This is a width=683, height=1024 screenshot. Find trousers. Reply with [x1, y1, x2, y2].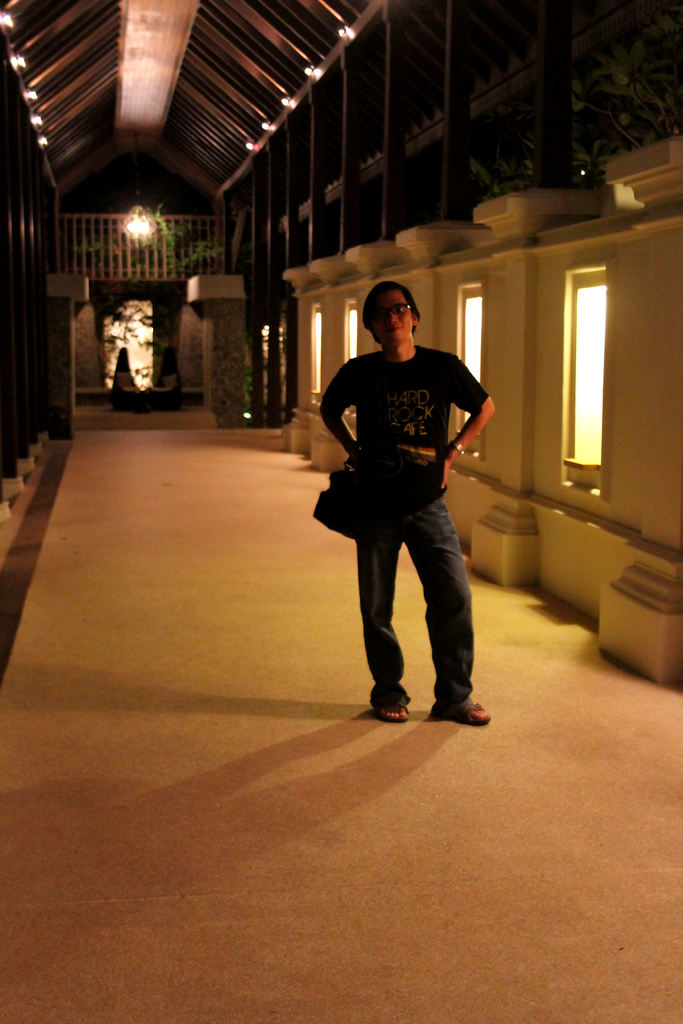
[356, 492, 481, 705].
